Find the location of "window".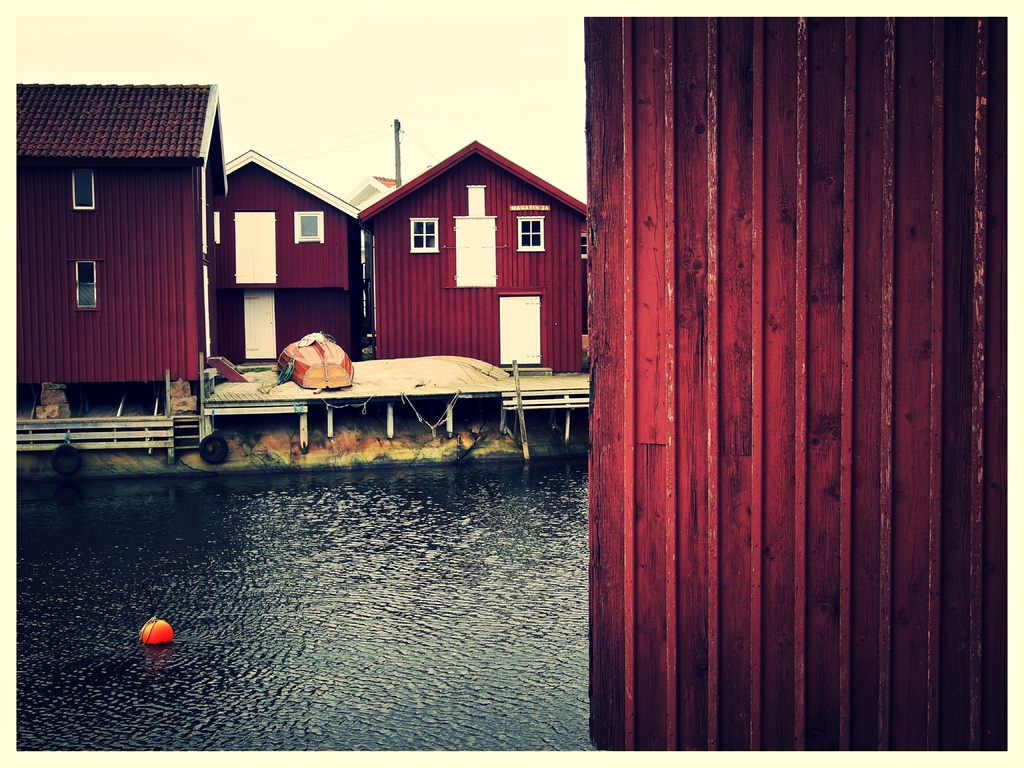
Location: <box>577,234,587,257</box>.
